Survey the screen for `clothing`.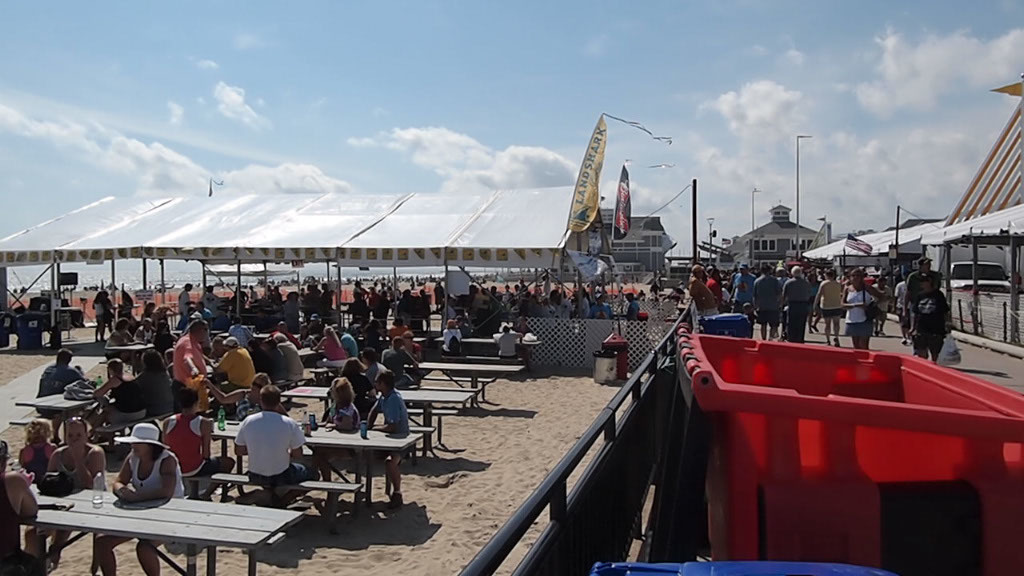
Survey found: crop(220, 404, 294, 491).
